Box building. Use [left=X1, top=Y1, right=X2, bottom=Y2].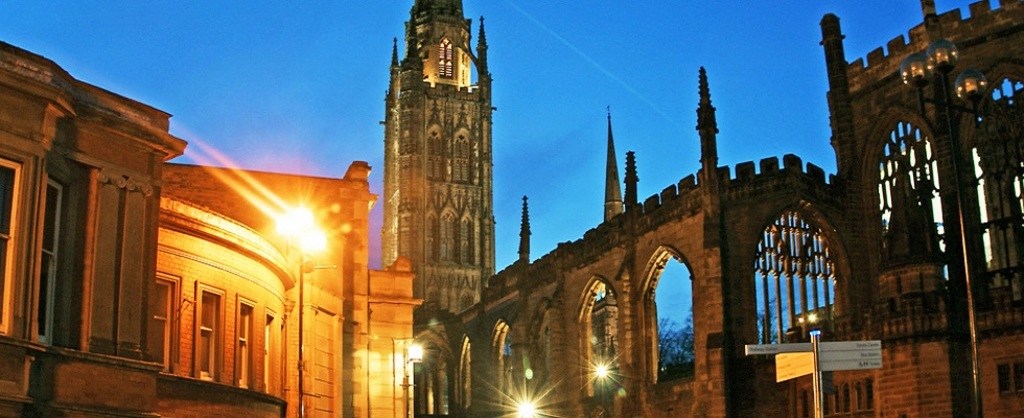
[left=168, top=163, right=425, bottom=417].
